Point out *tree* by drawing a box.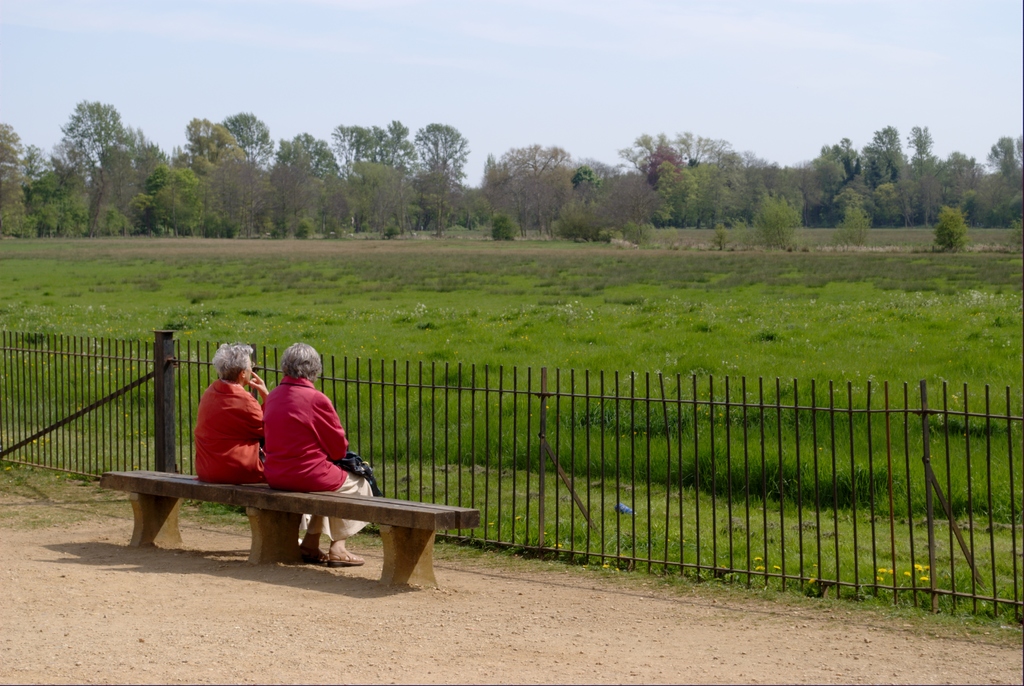
locate(283, 132, 353, 237).
